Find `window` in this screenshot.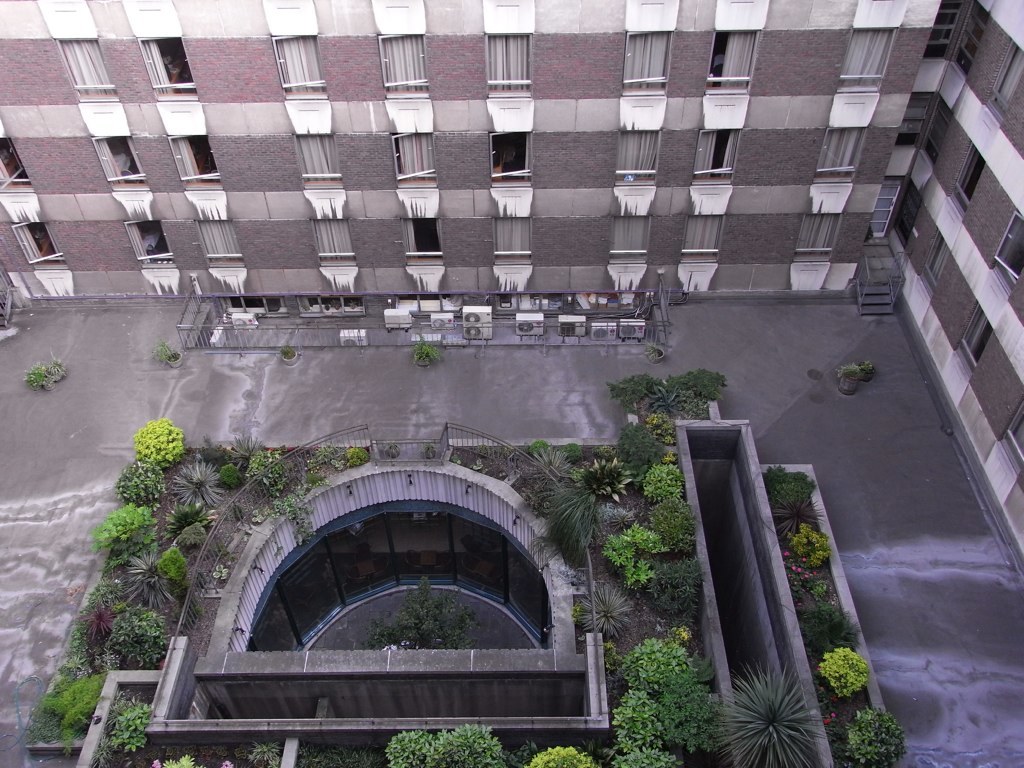
The bounding box for `window` is select_region(138, 33, 188, 91).
